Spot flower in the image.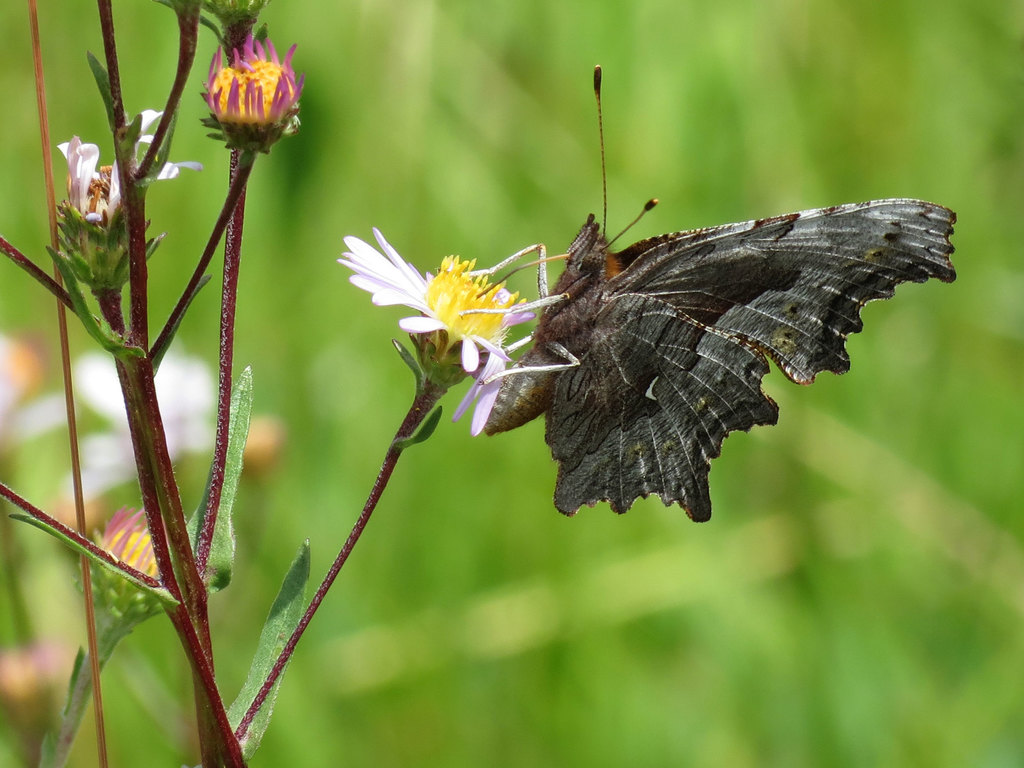
flower found at BBox(52, 98, 210, 230).
